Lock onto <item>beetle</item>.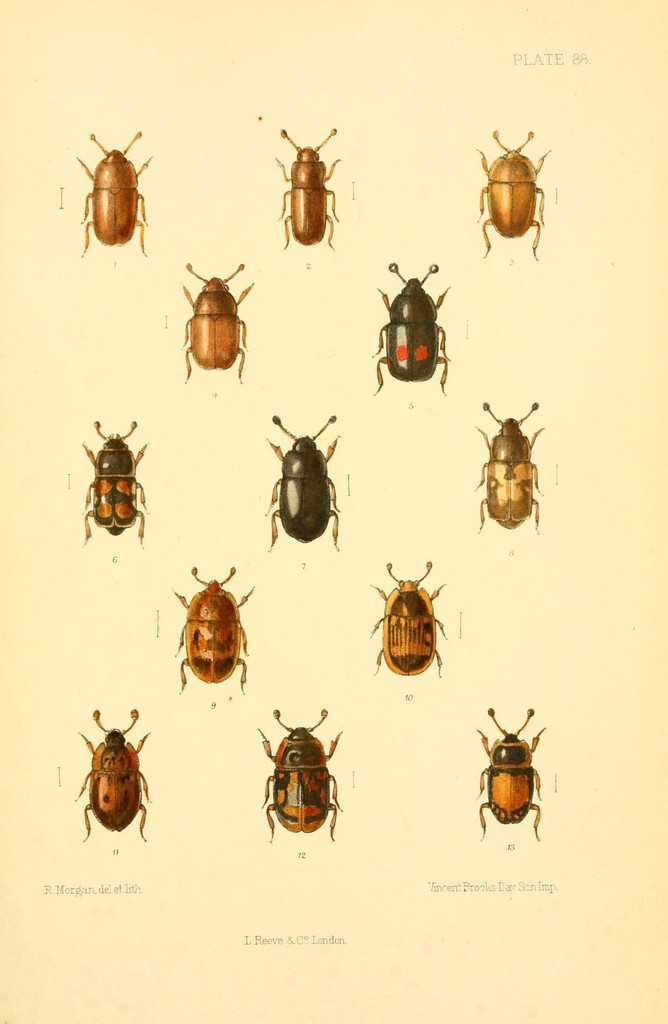
Locked: <bbox>74, 710, 157, 850</bbox>.
